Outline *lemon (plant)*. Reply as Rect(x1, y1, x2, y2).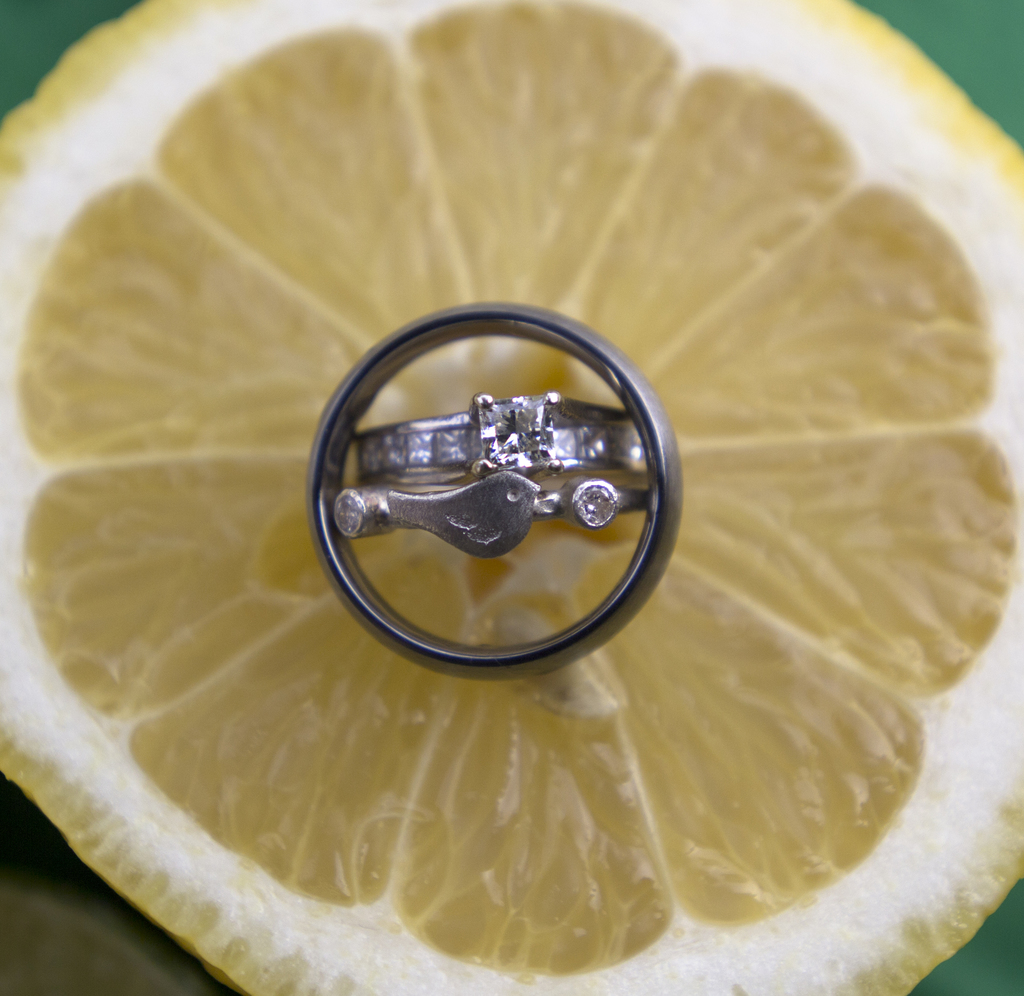
Rect(0, 0, 1023, 995).
